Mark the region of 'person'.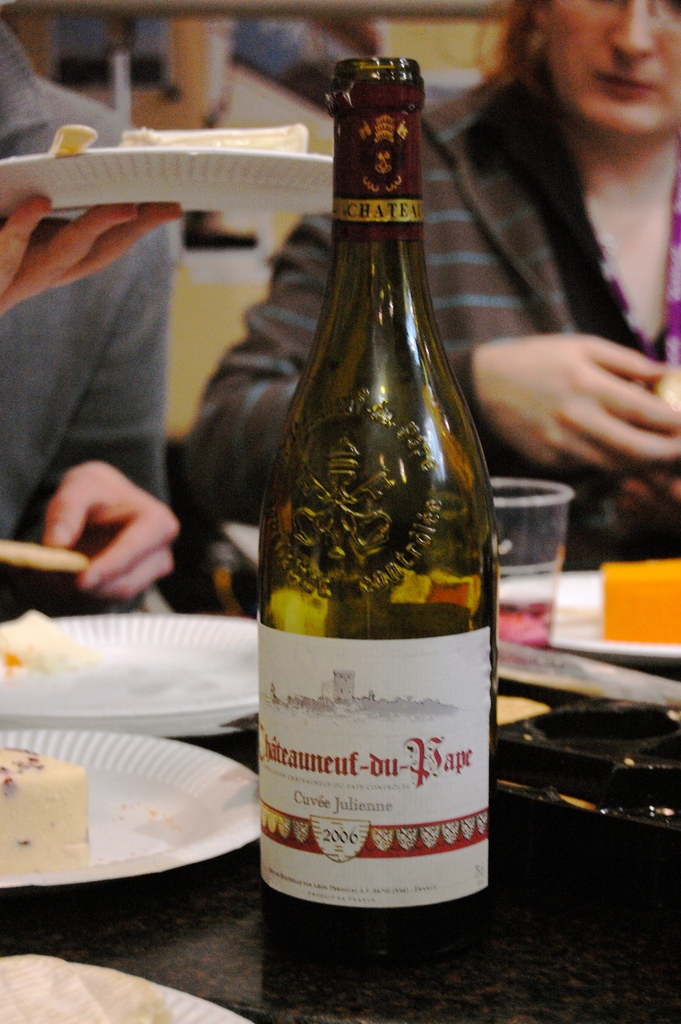
Region: locate(0, 18, 195, 616).
